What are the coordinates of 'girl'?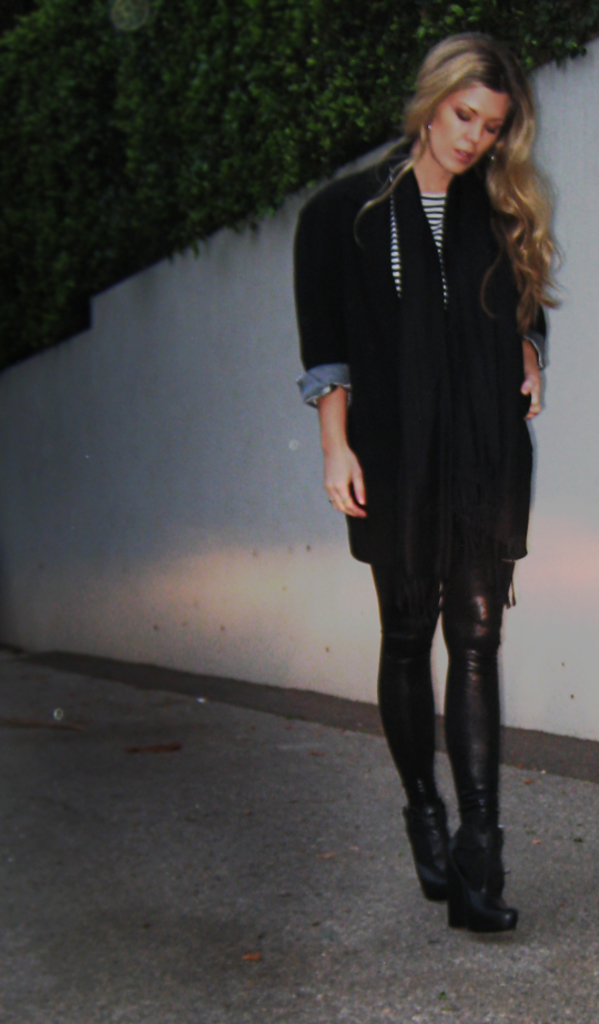
bbox(294, 30, 568, 934).
